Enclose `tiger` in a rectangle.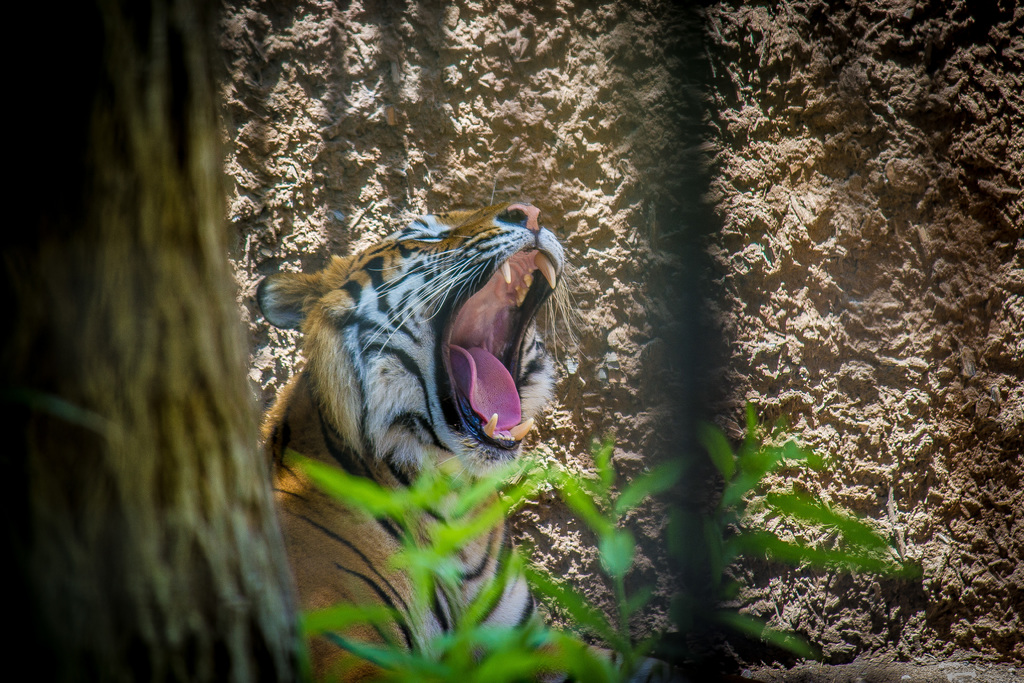
locate(260, 199, 565, 682).
